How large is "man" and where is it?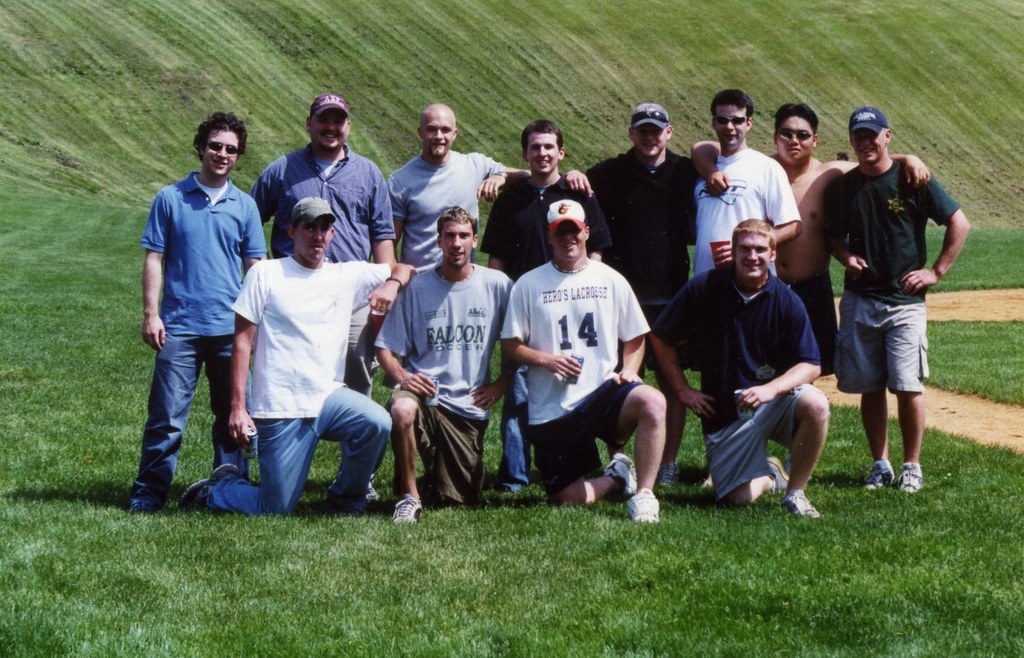
Bounding box: box=[824, 104, 972, 497].
